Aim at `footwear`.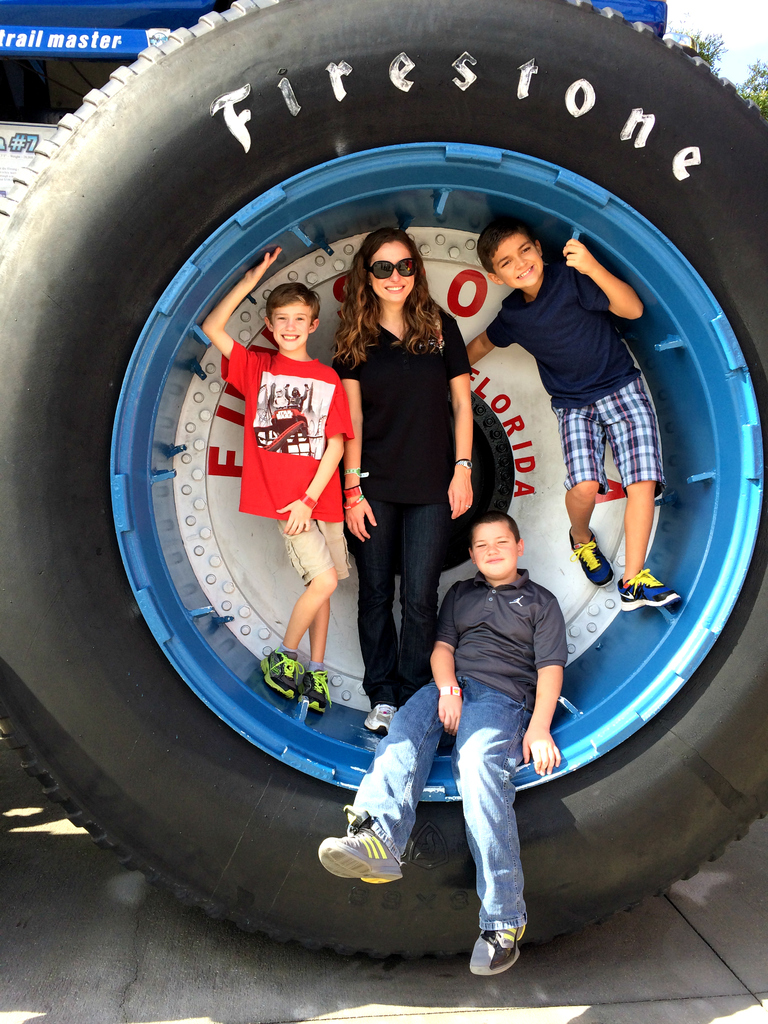
Aimed at 620:566:682:608.
